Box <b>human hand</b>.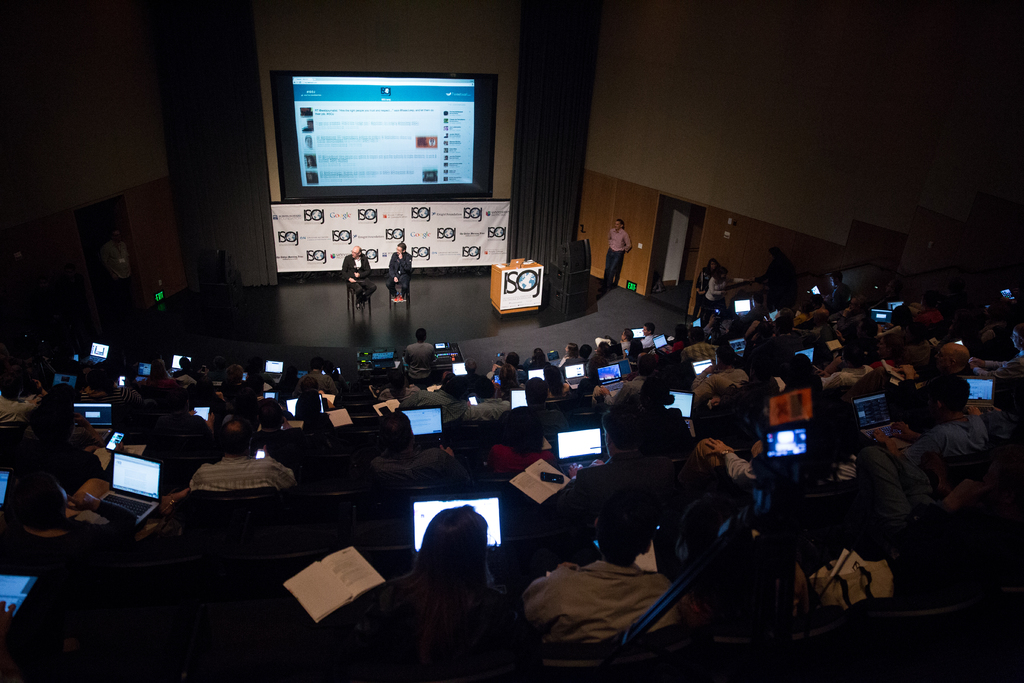
locate(815, 368, 829, 378).
